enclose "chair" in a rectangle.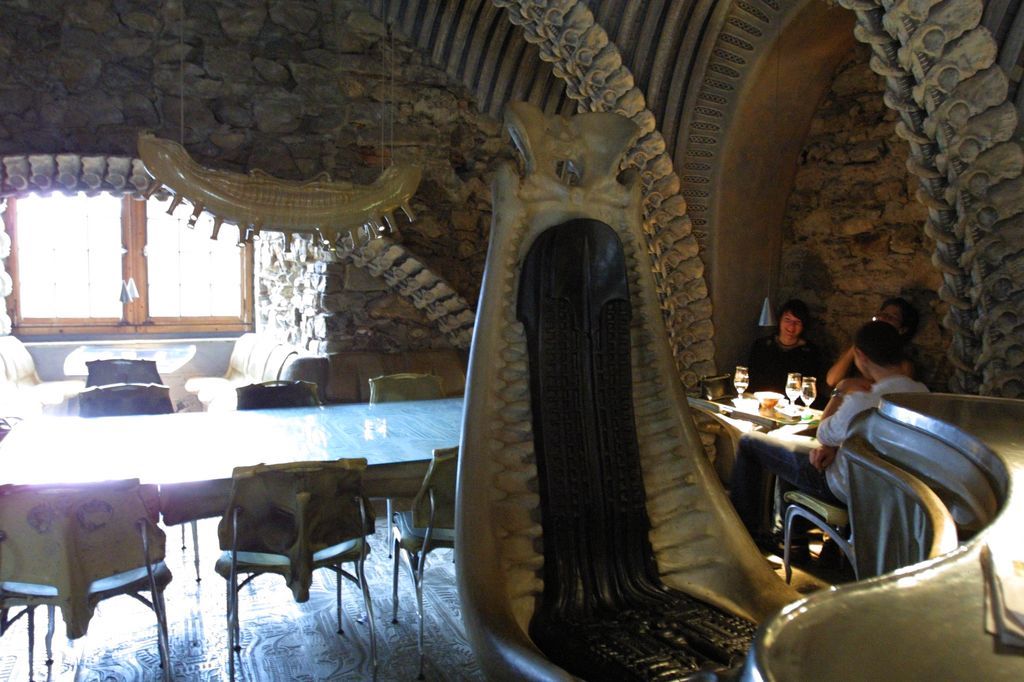
pyautogui.locateOnScreen(210, 455, 375, 679).
